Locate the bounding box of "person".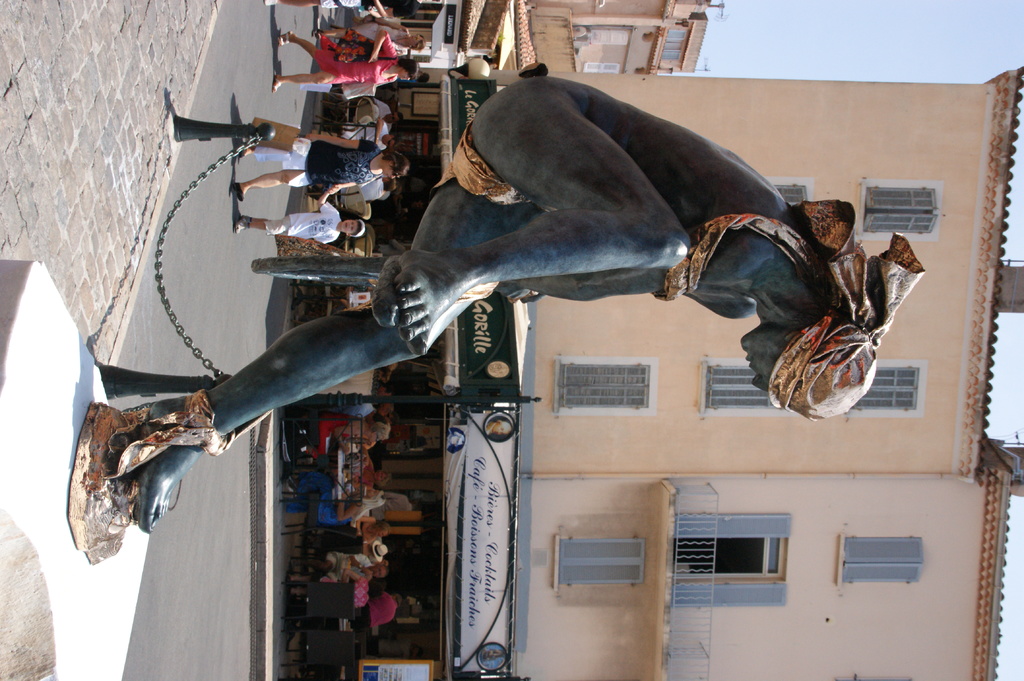
Bounding box: x1=333 y1=118 x2=407 y2=141.
